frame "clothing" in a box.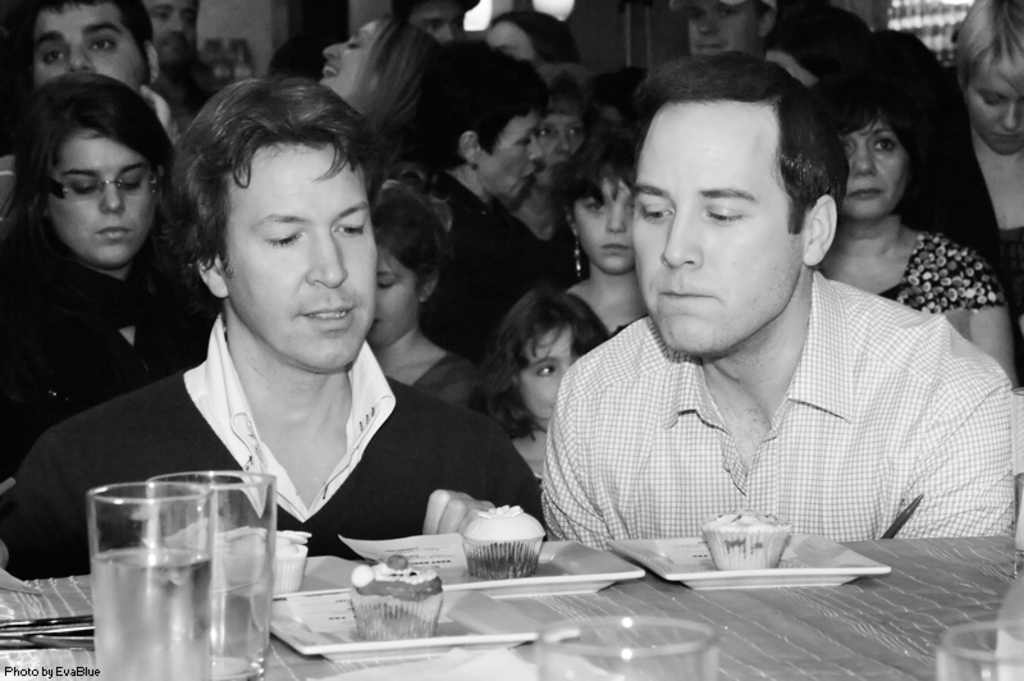
<bbox>0, 151, 24, 211</bbox>.
